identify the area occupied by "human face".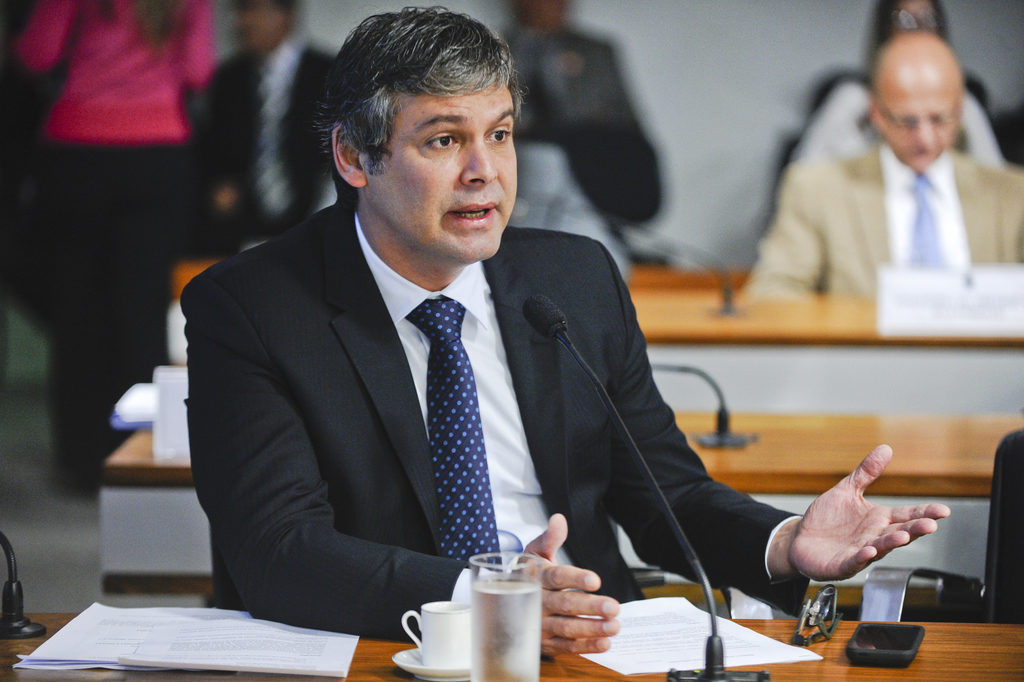
Area: l=361, t=81, r=523, b=263.
